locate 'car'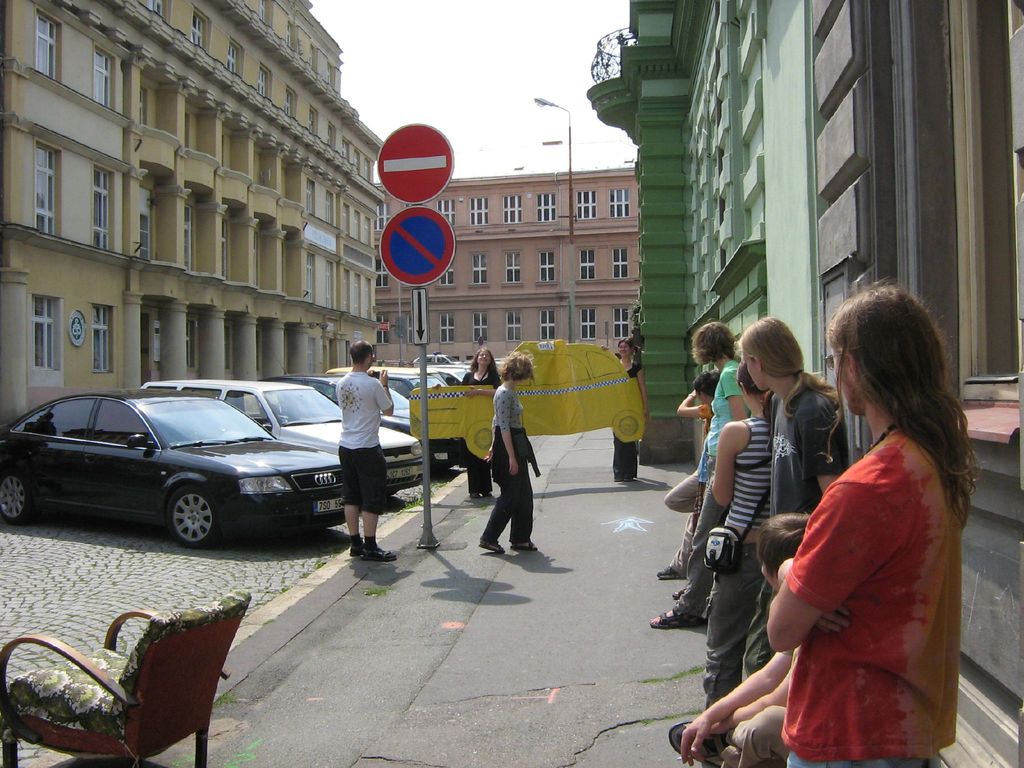
[left=140, top=383, right=429, bottom=490]
